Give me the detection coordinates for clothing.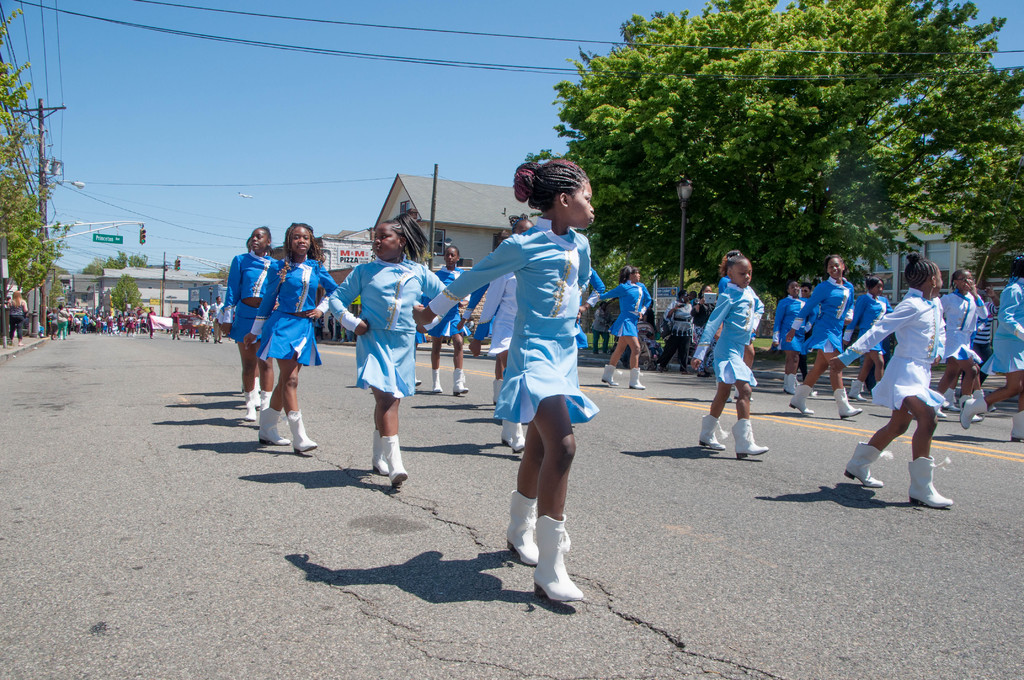
box(248, 258, 342, 369).
